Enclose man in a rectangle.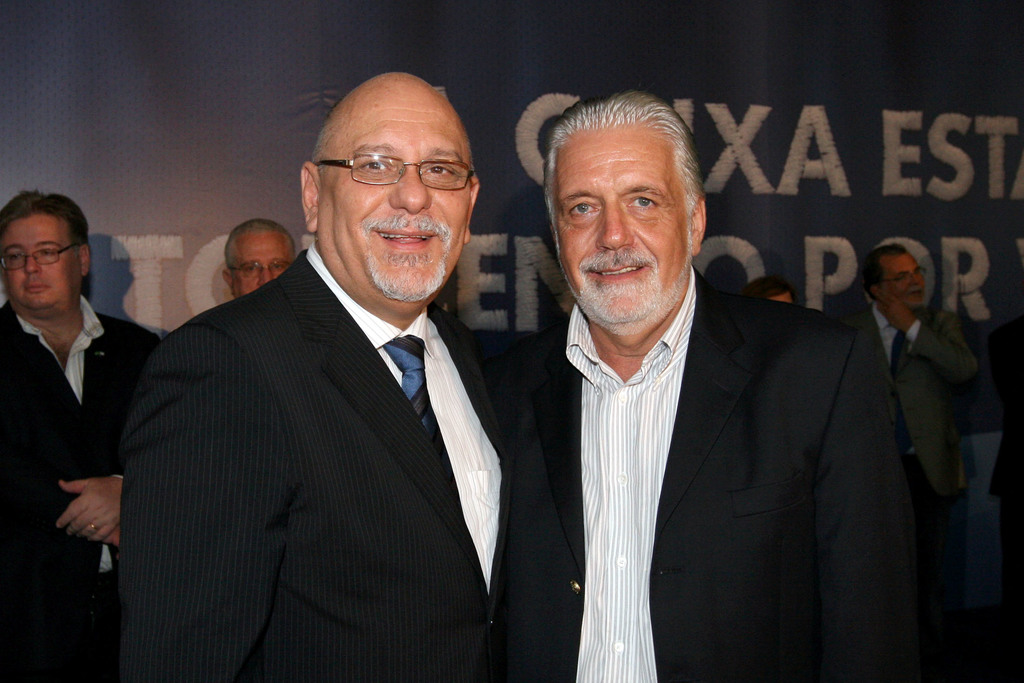
500/90/894/678.
